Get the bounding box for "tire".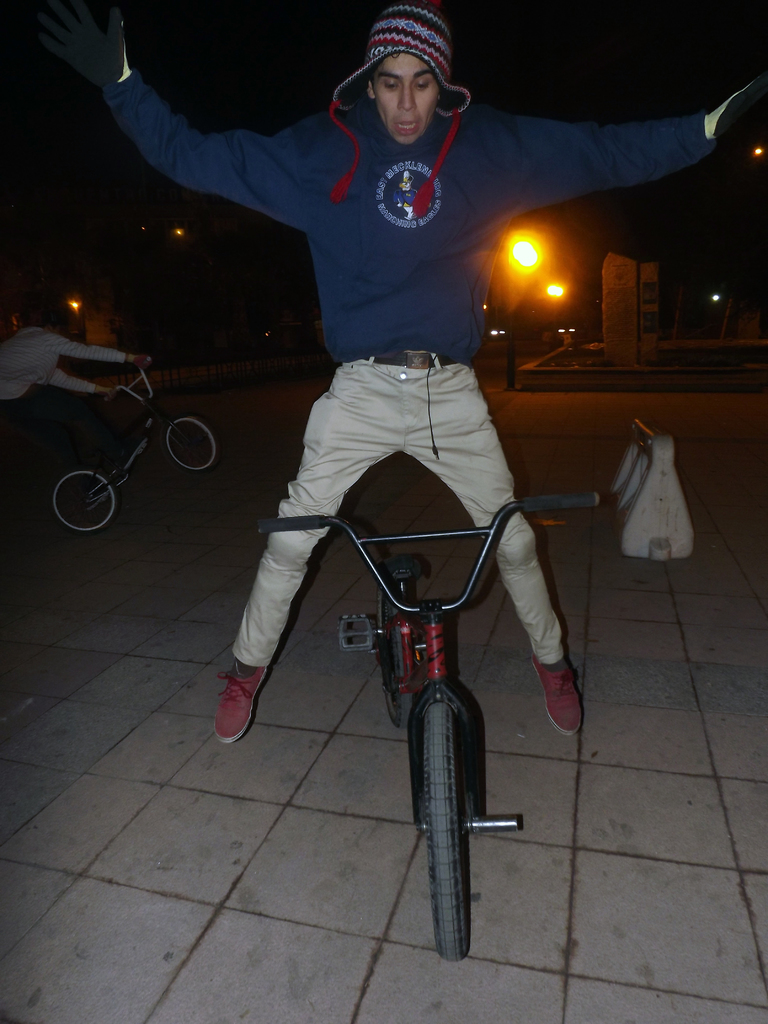
x1=378 y1=591 x2=413 y2=727.
